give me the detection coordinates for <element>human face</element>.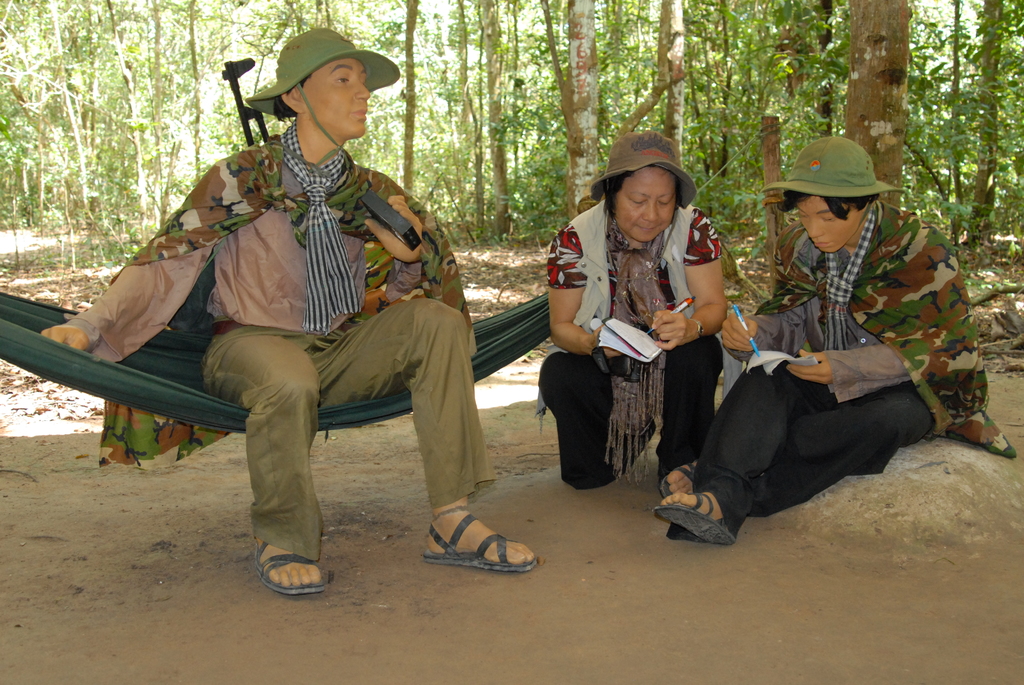
rect(614, 166, 674, 237).
